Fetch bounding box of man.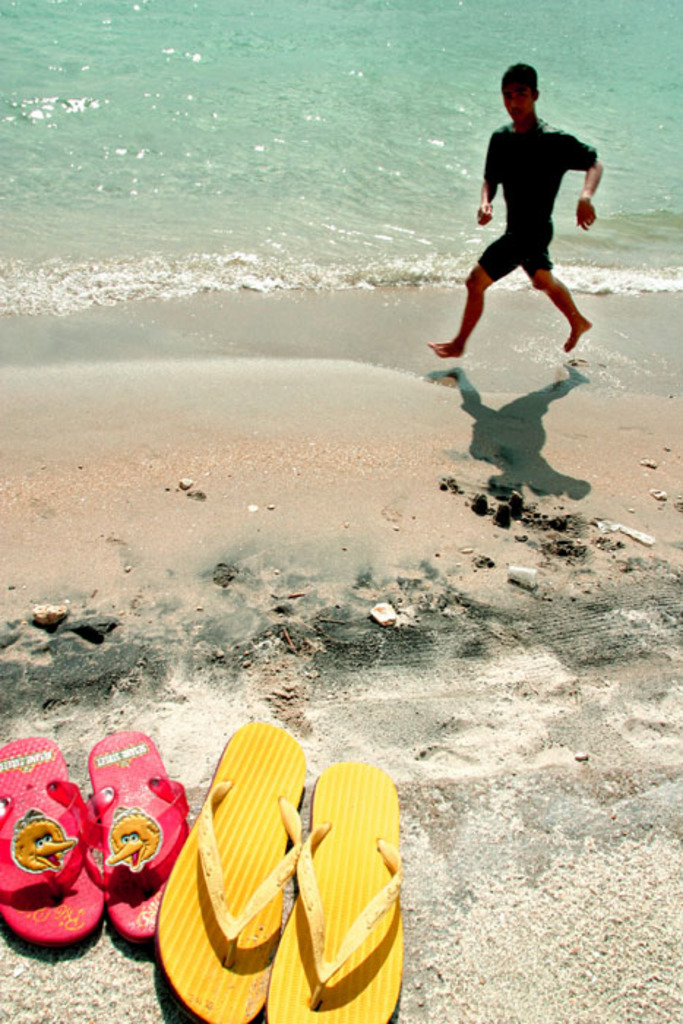
Bbox: BBox(443, 61, 610, 367).
